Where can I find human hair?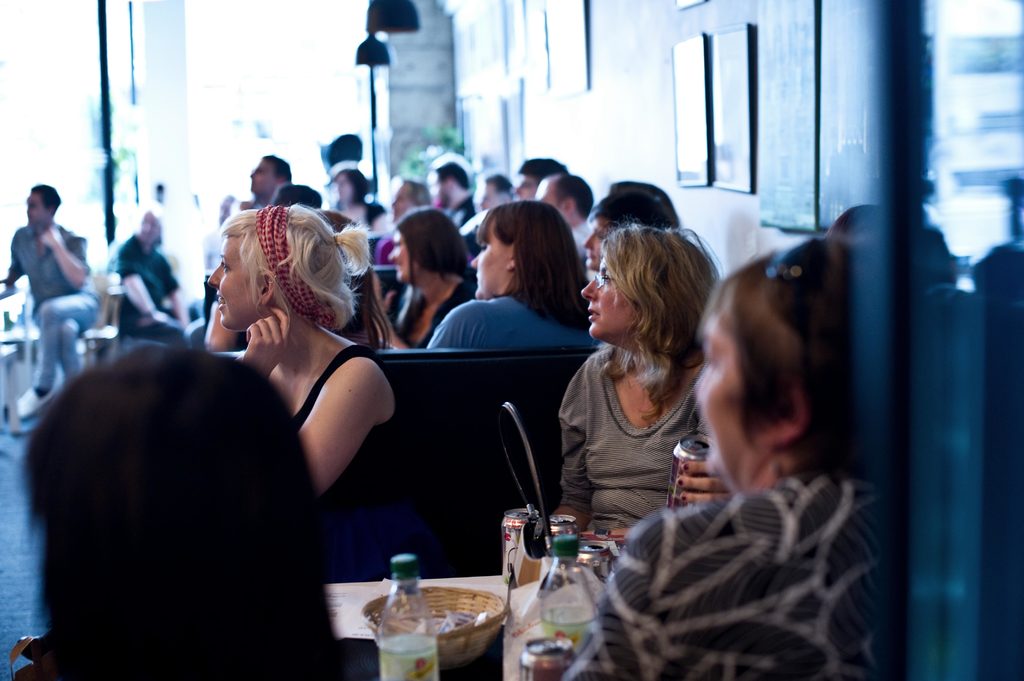
You can find it at rect(24, 342, 348, 680).
